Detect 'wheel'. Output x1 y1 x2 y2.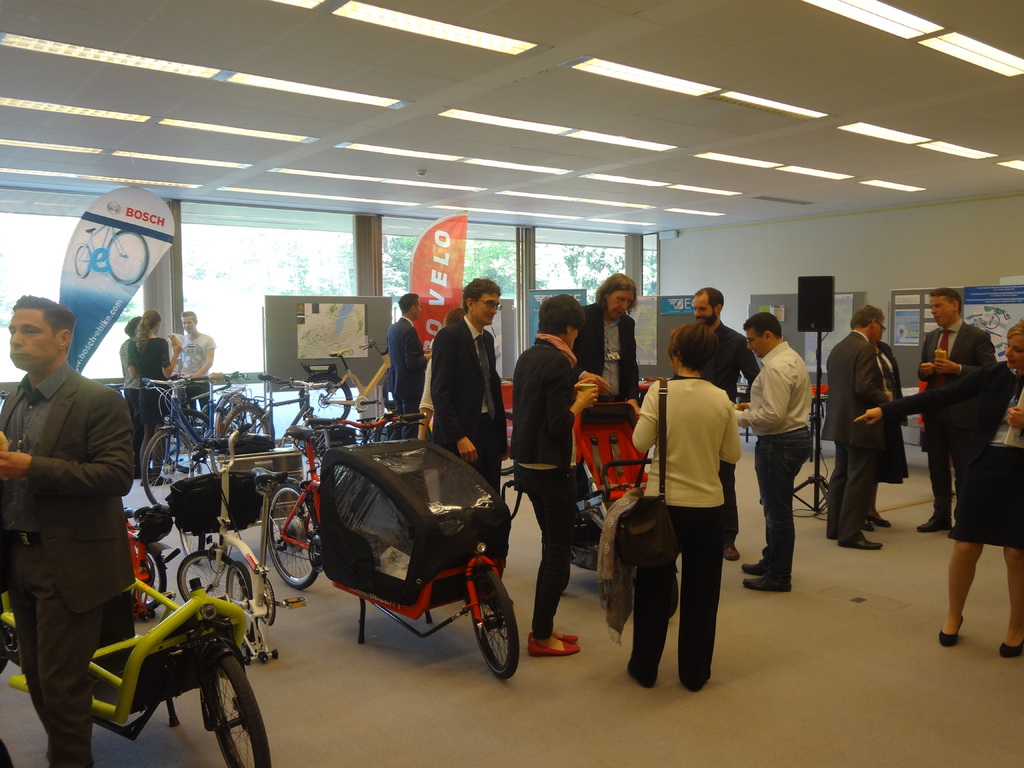
267 483 323 591.
